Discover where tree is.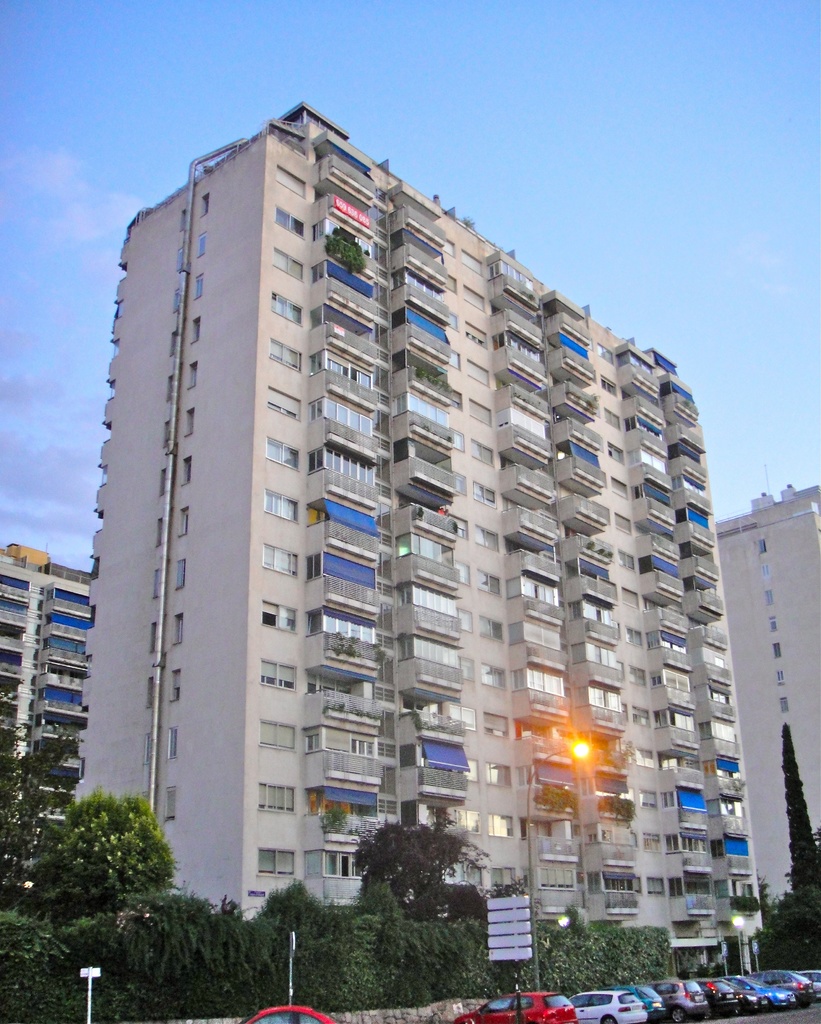
Discovered at 749, 893, 820, 972.
